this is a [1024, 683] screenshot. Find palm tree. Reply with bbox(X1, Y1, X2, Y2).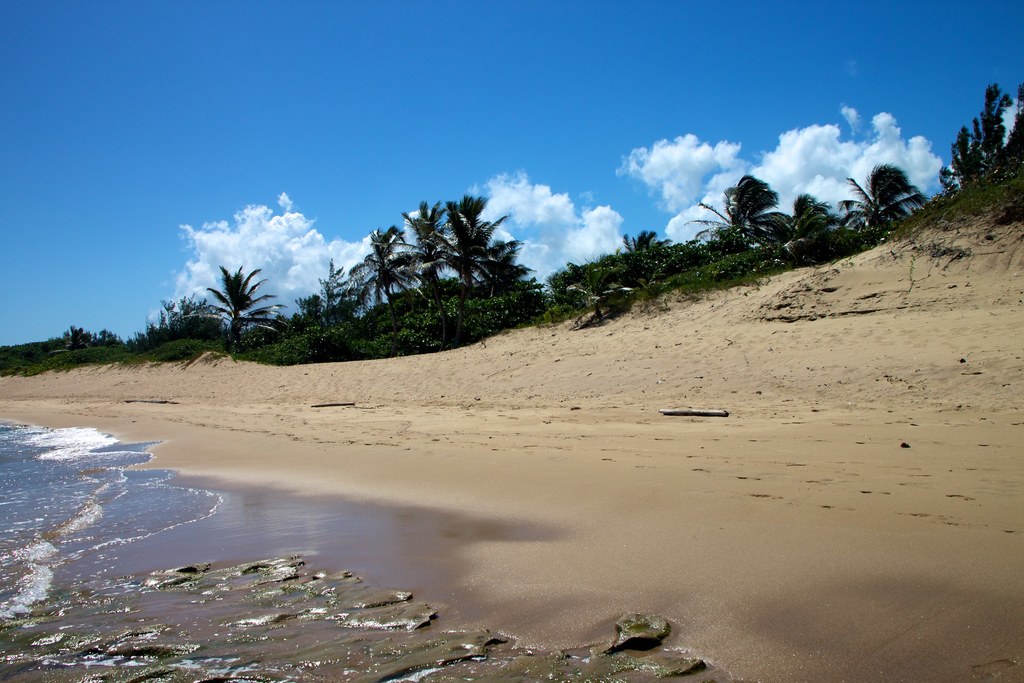
bbox(678, 161, 795, 259).
